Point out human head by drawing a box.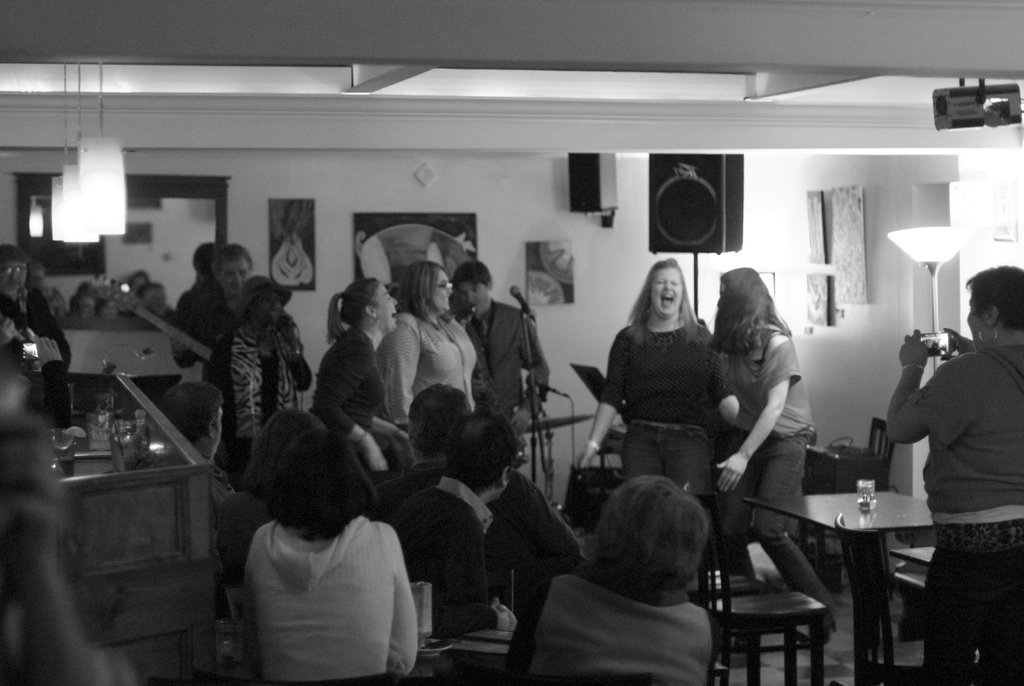
[x1=448, y1=406, x2=517, y2=506].
